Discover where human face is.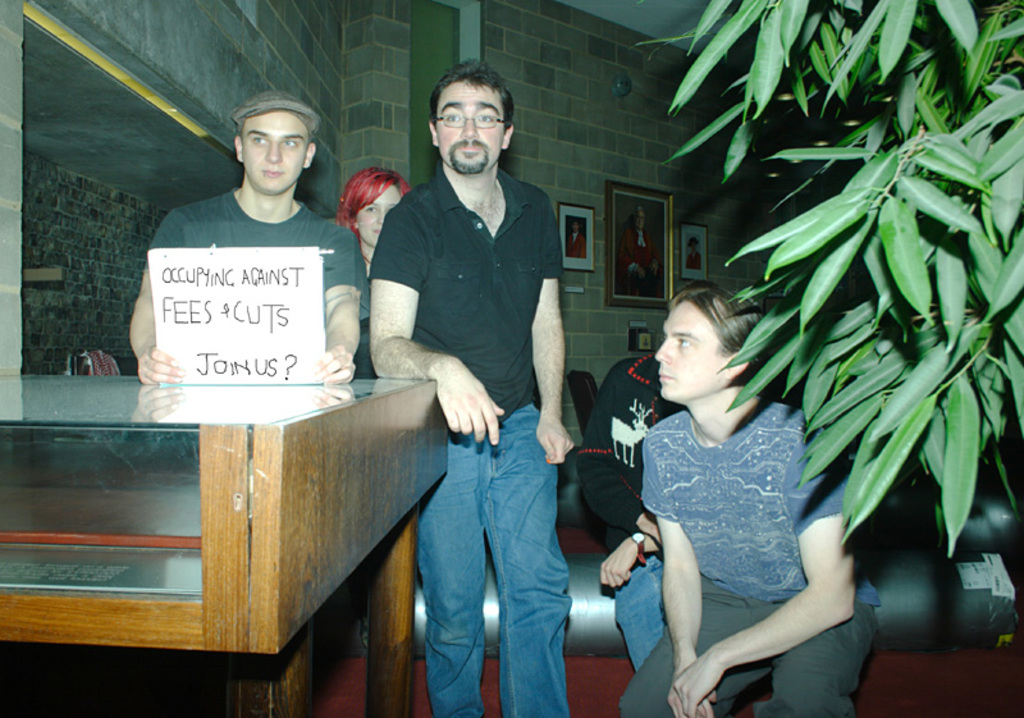
Discovered at [241, 106, 314, 192].
